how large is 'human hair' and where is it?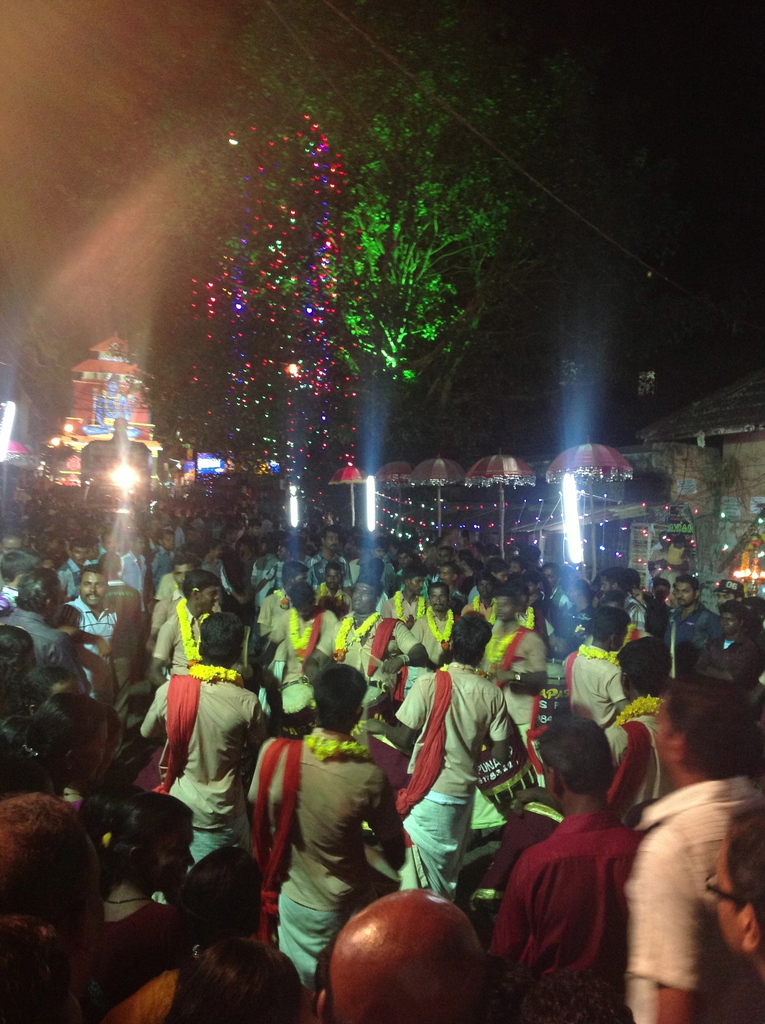
Bounding box: box(278, 561, 309, 586).
